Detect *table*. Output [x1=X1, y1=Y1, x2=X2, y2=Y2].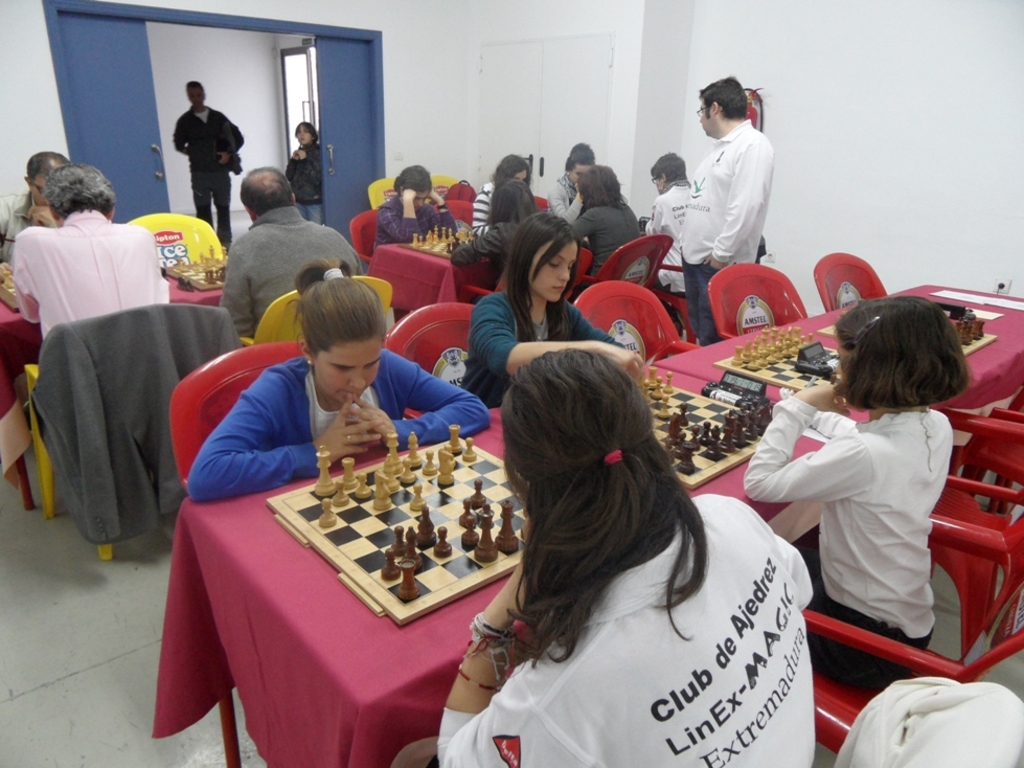
[x1=126, y1=302, x2=803, y2=755].
